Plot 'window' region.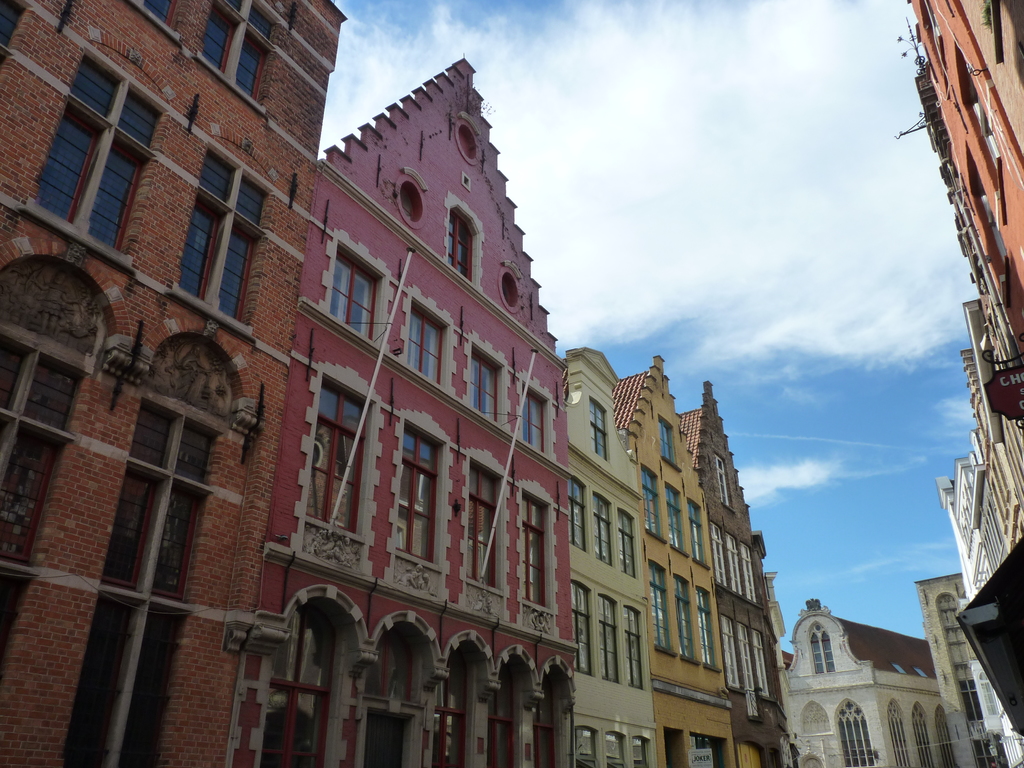
Plotted at pyautogui.locateOnScreen(598, 593, 621, 685).
